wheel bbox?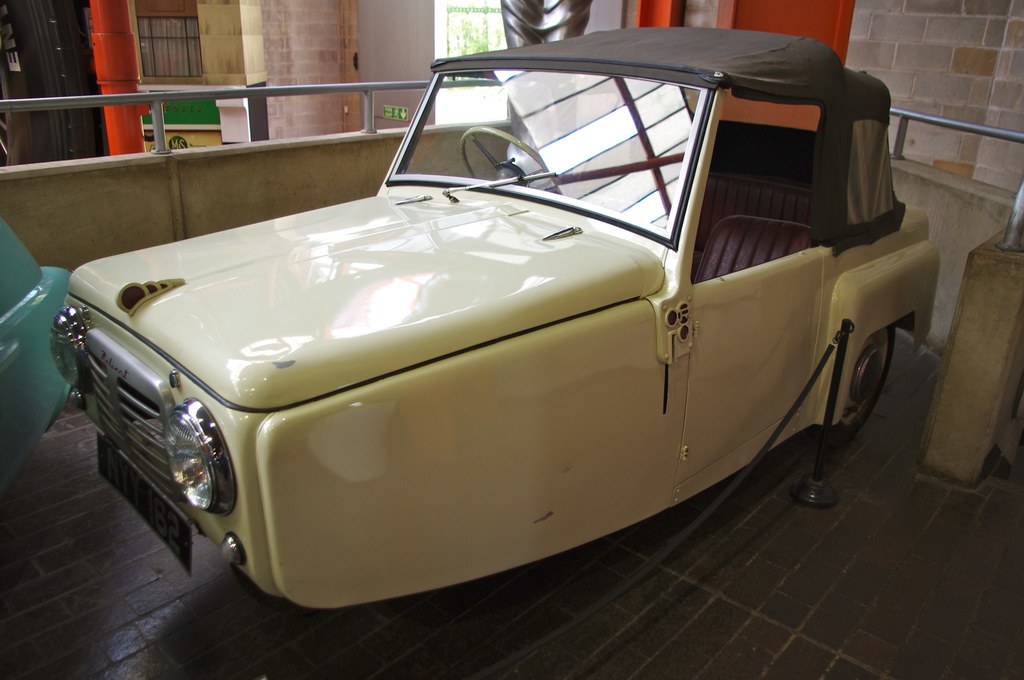
[813,320,897,446]
